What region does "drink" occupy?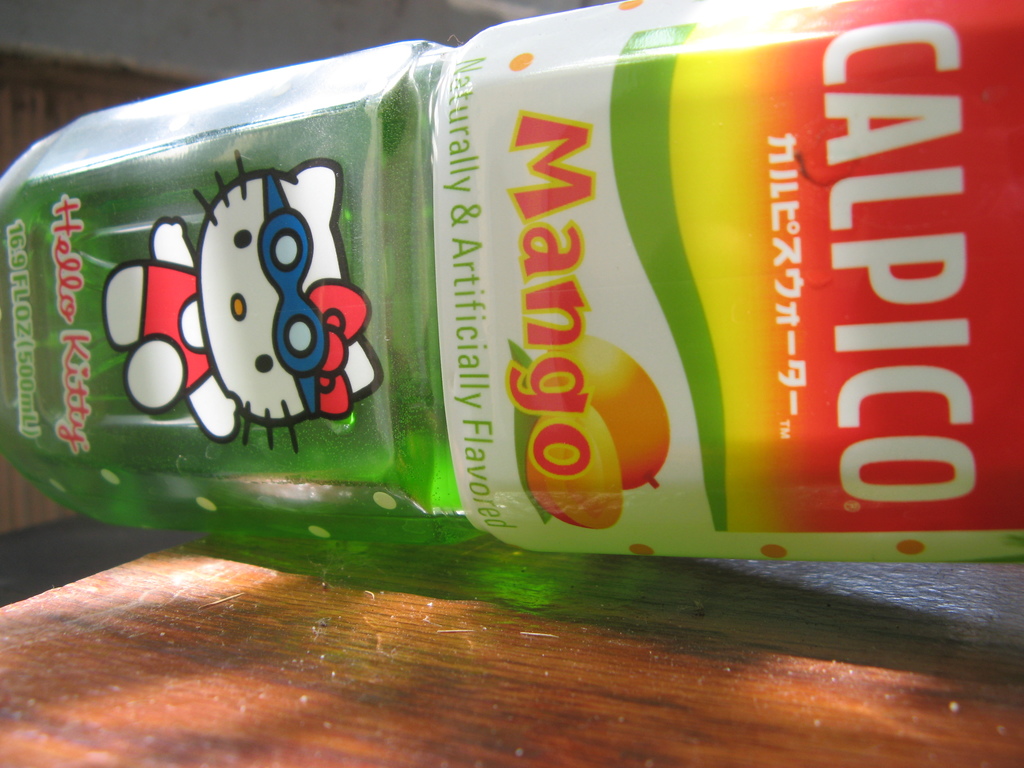
[x1=0, y1=0, x2=1023, y2=570].
